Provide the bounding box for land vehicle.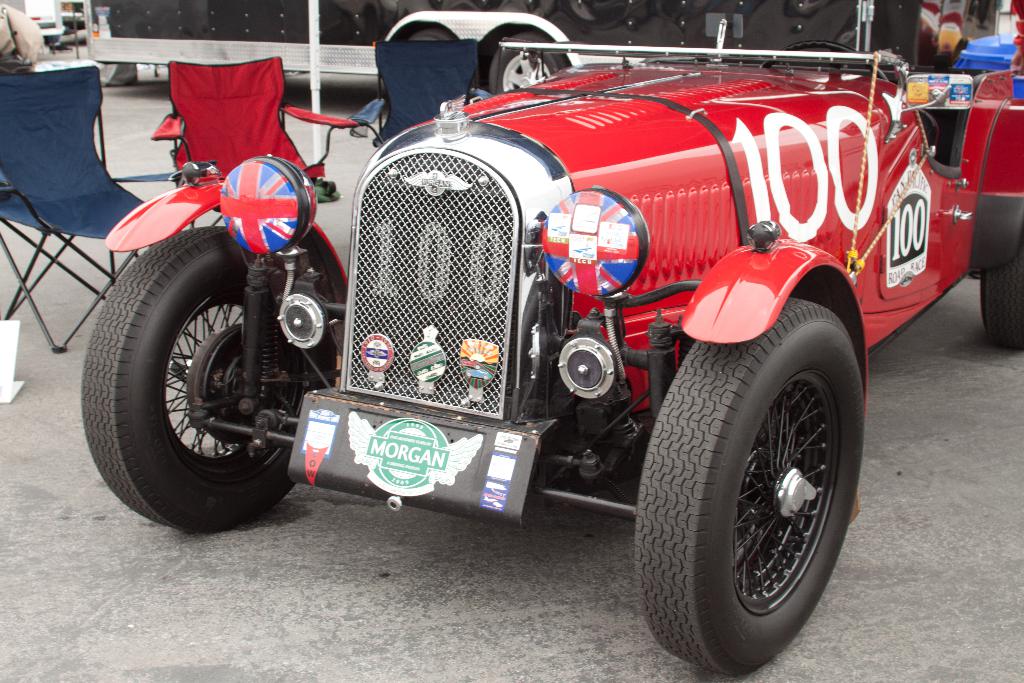
{"x1": 1, "y1": 0, "x2": 60, "y2": 54}.
